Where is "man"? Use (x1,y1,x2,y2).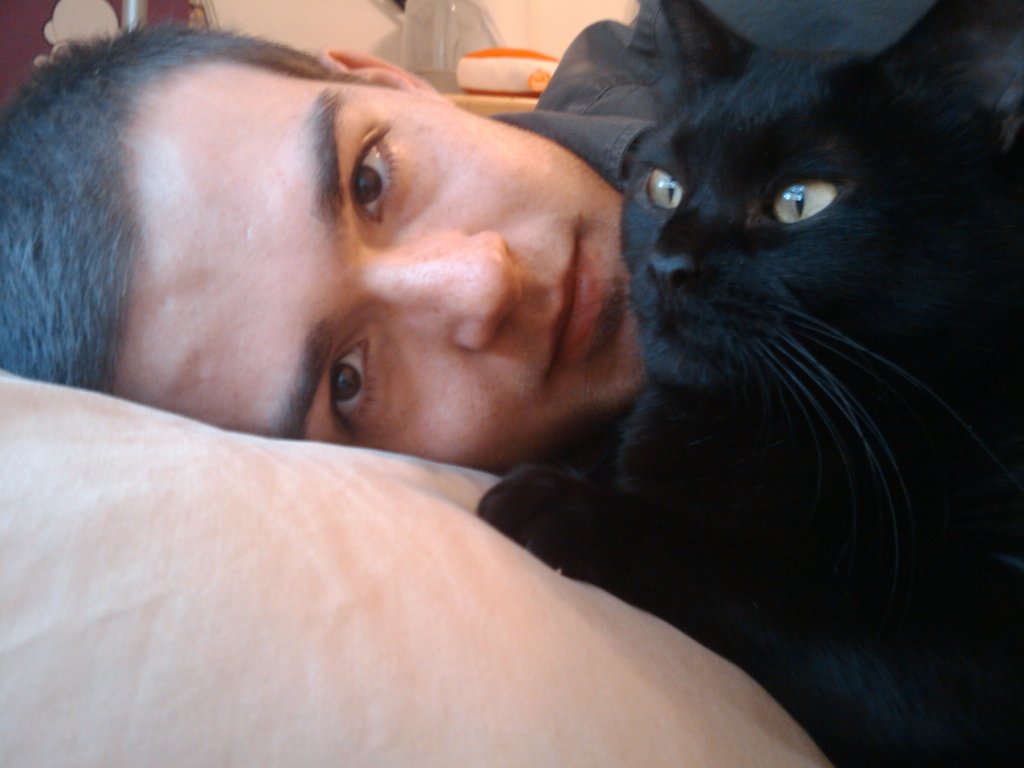
(61,0,921,705).
